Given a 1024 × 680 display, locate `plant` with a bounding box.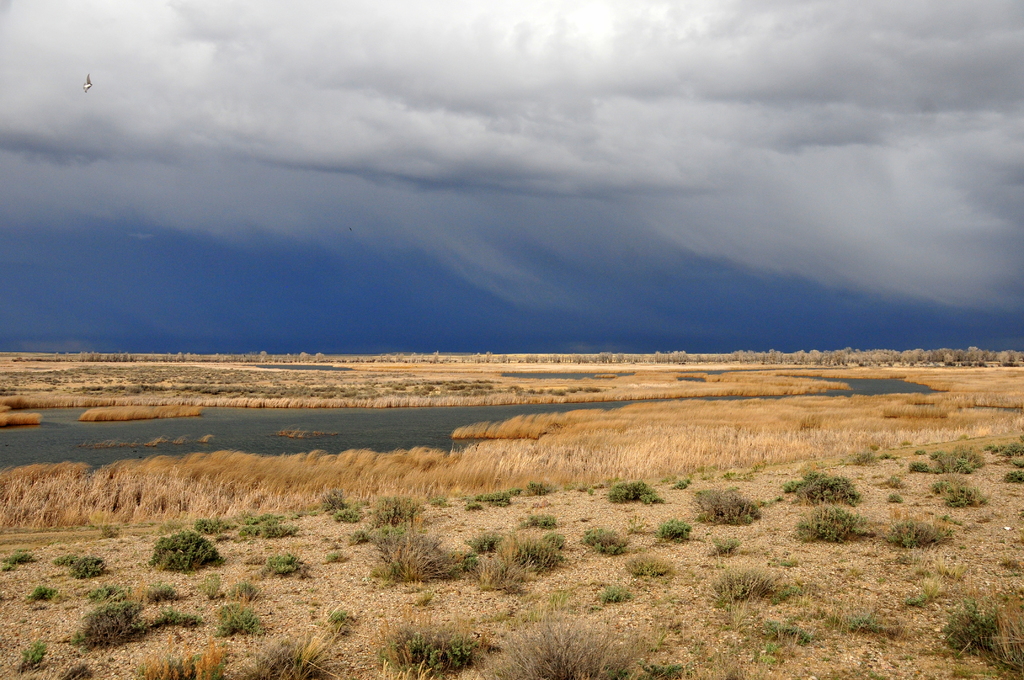
Located: {"x1": 586, "y1": 522, "x2": 630, "y2": 557}.
